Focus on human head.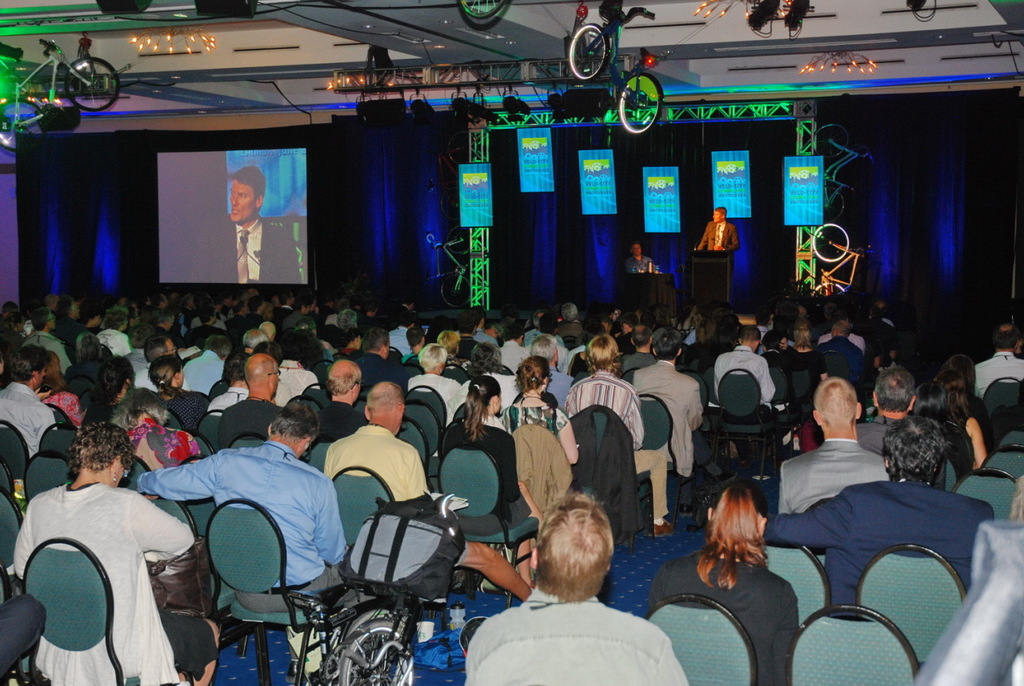
Focused at bbox=[330, 360, 361, 403].
